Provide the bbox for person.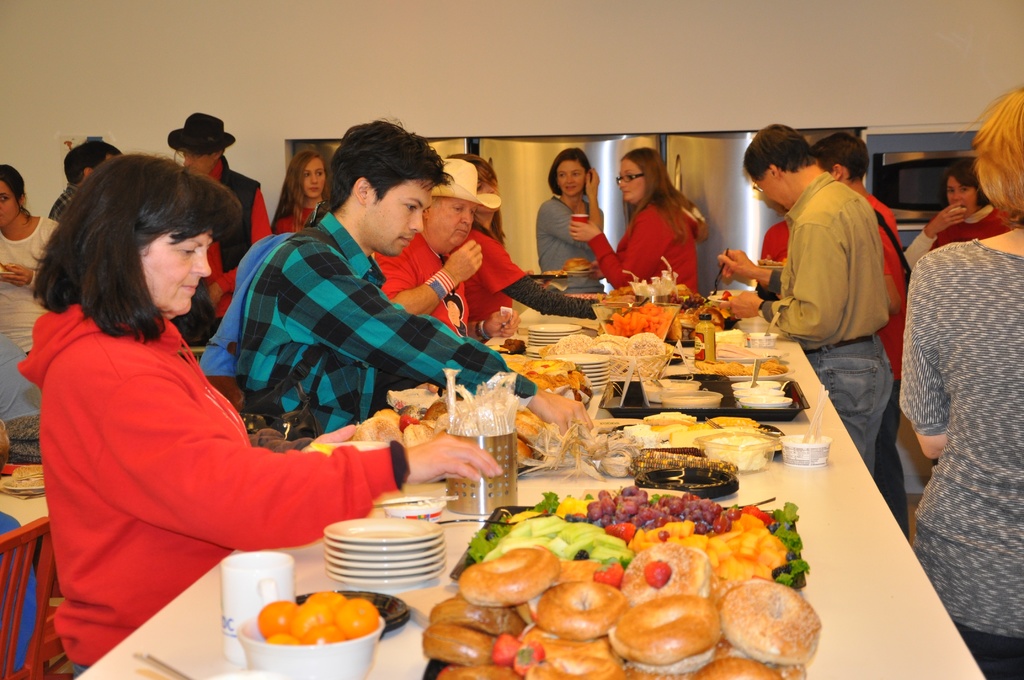
region(163, 114, 270, 341).
